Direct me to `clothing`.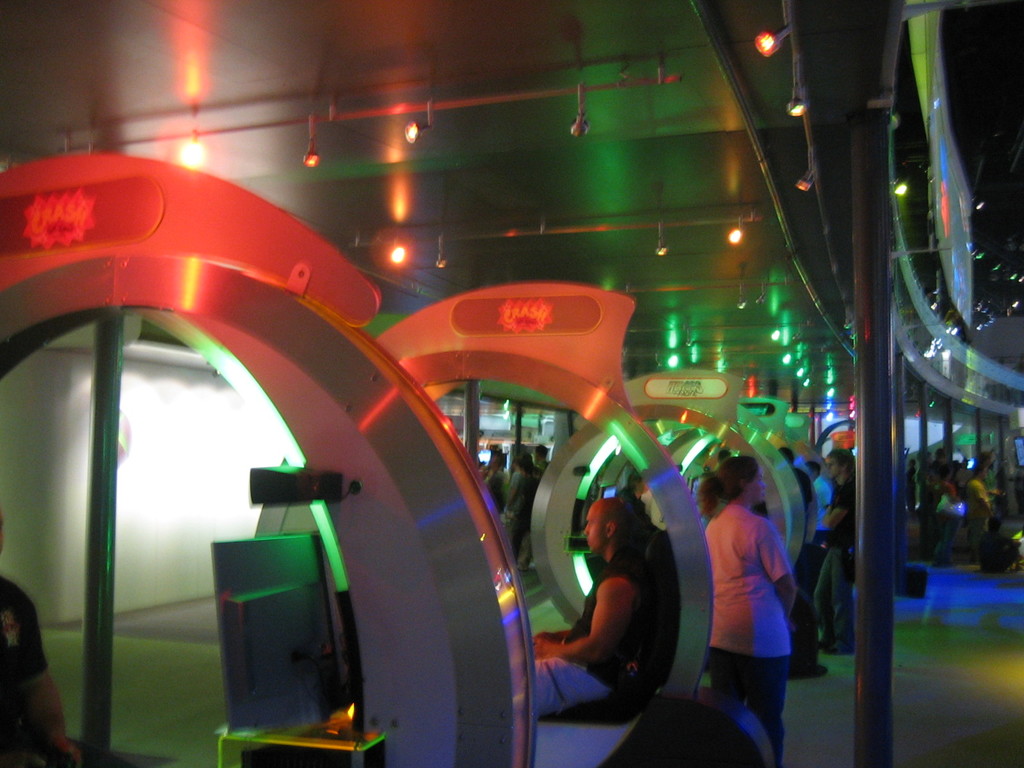
Direction: (810, 480, 856, 650).
